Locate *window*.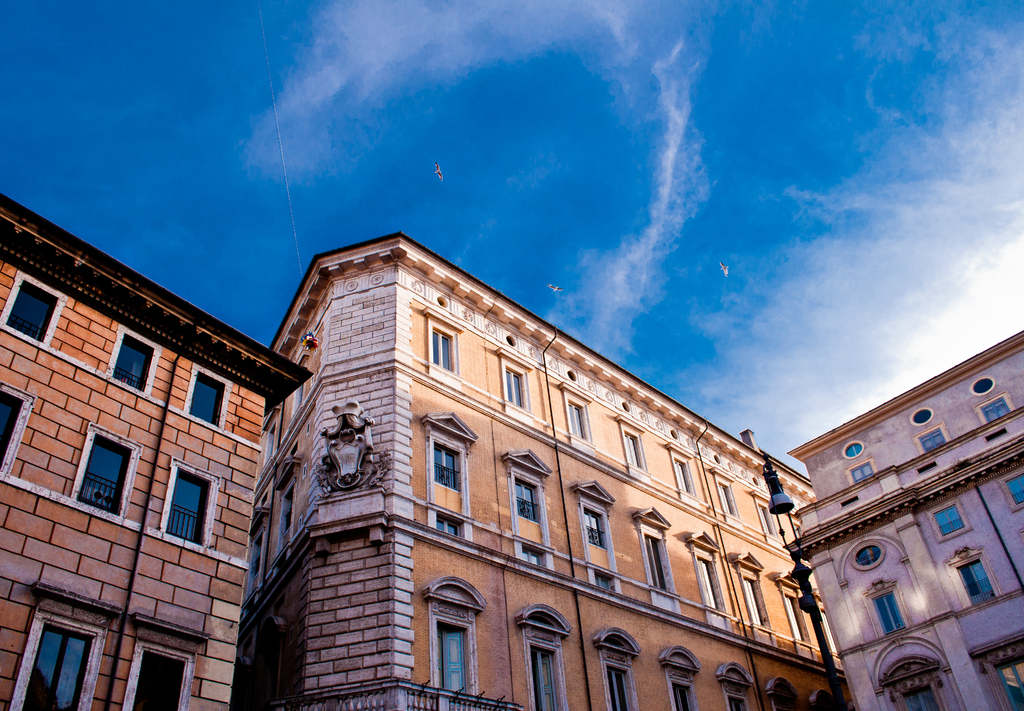
Bounding box: (577, 507, 610, 564).
